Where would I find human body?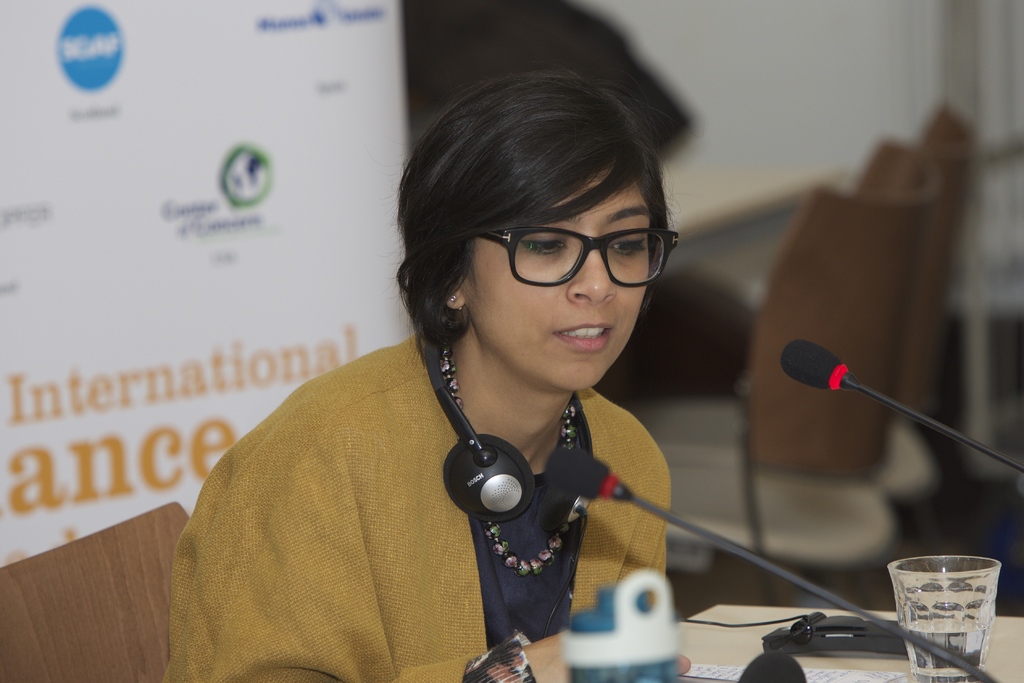
At [left=168, top=67, right=726, bottom=680].
